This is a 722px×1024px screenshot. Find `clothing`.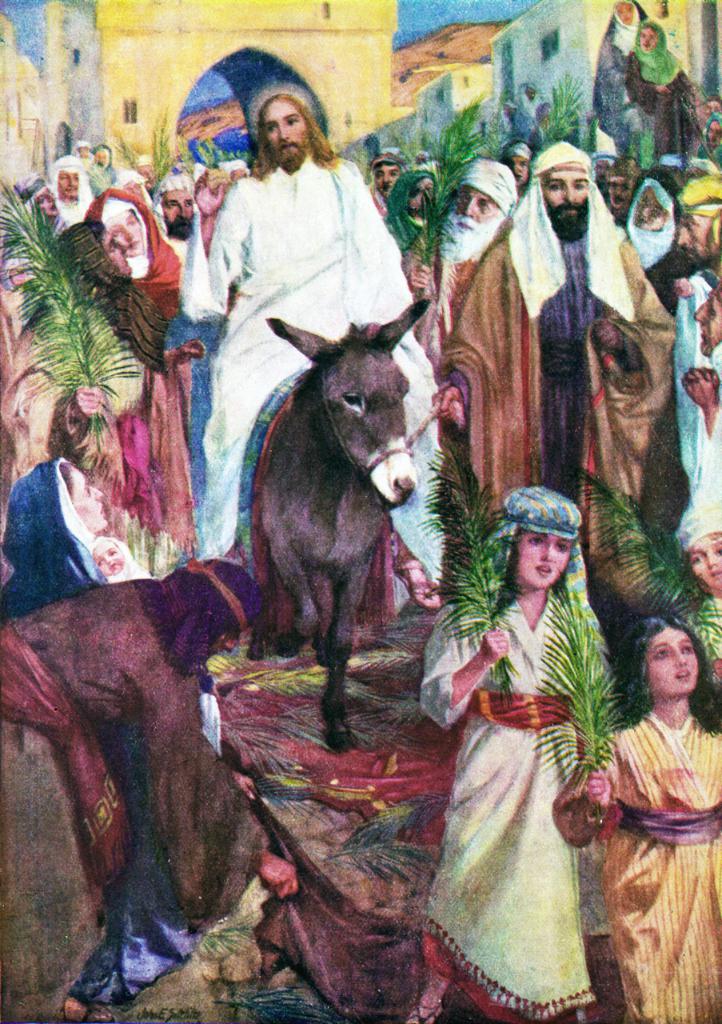
Bounding box: 417,163,516,357.
